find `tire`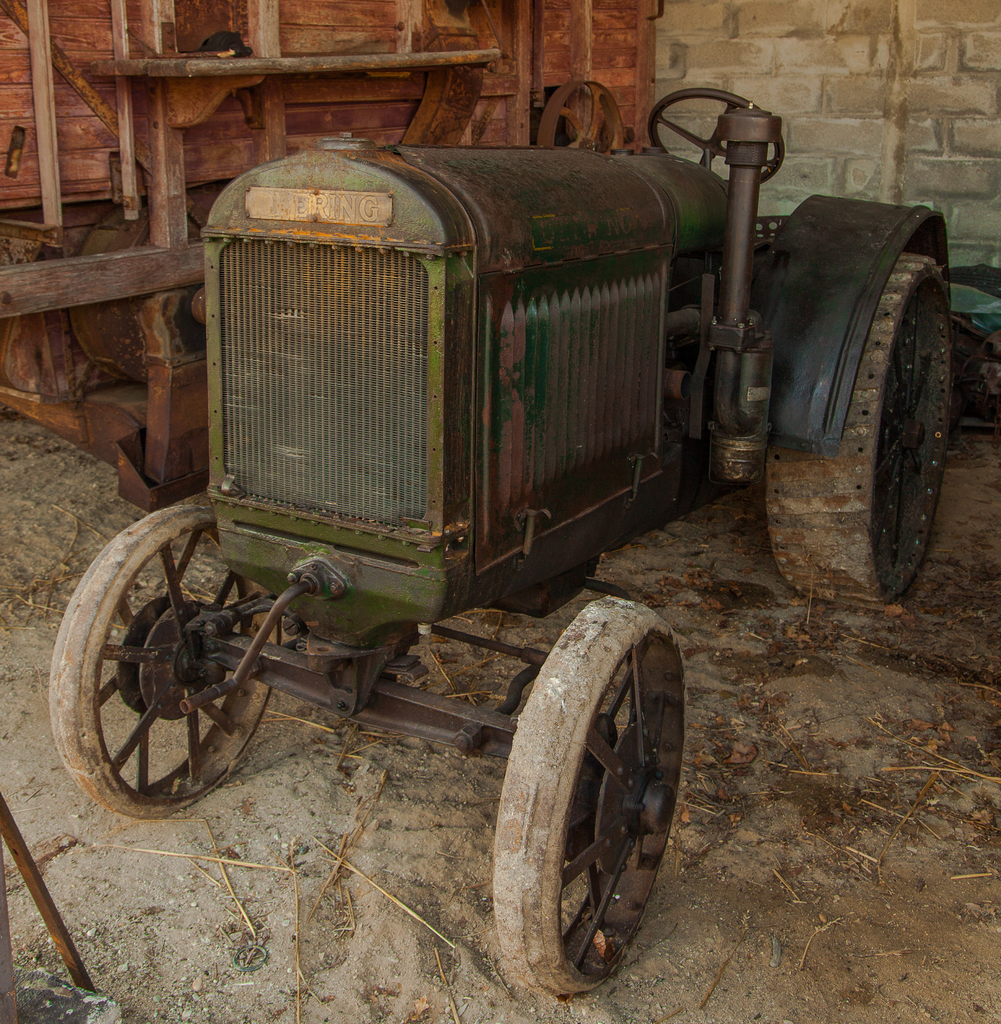
{"left": 493, "top": 593, "right": 689, "bottom": 1018}
